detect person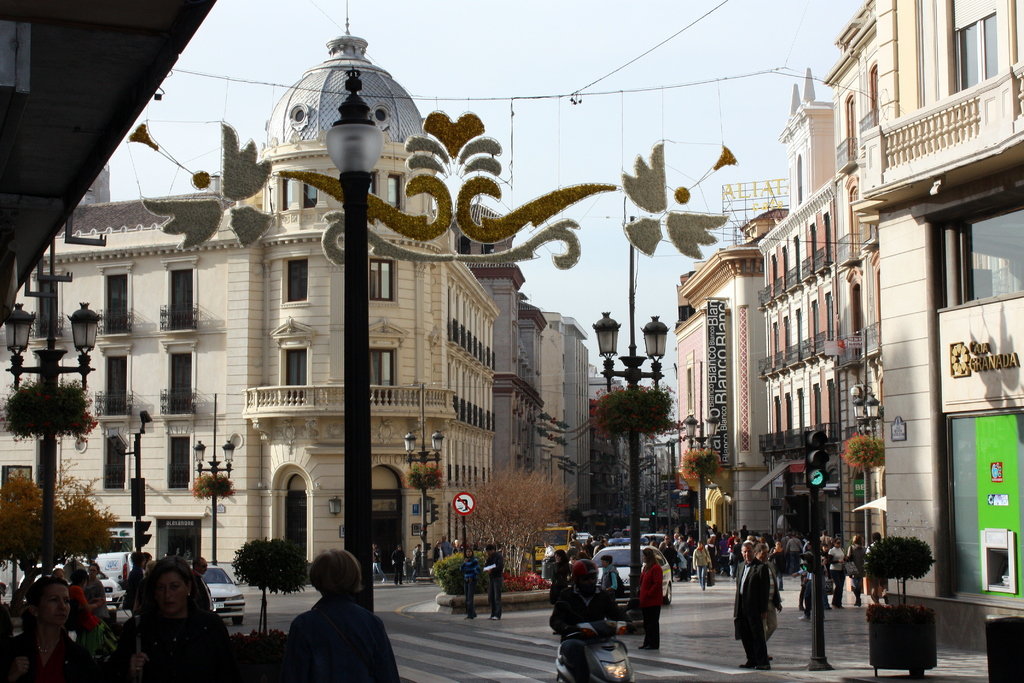
Rect(111, 557, 233, 682)
